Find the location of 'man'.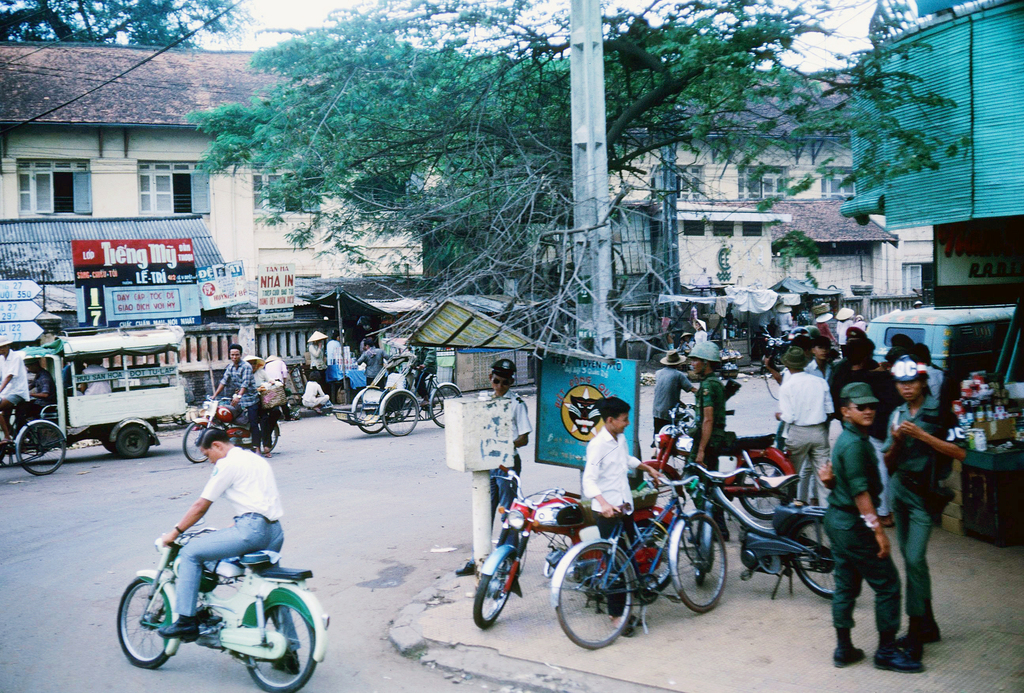
Location: 138:438:292:627.
